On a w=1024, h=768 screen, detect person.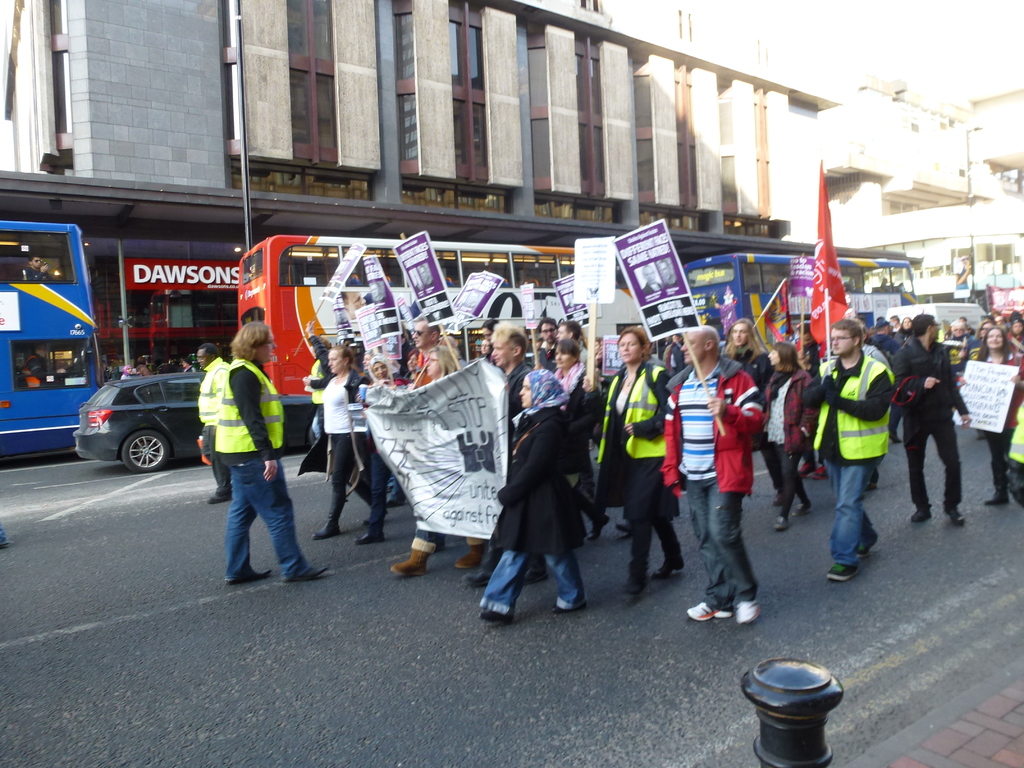
(x1=305, y1=338, x2=392, y2=547).
